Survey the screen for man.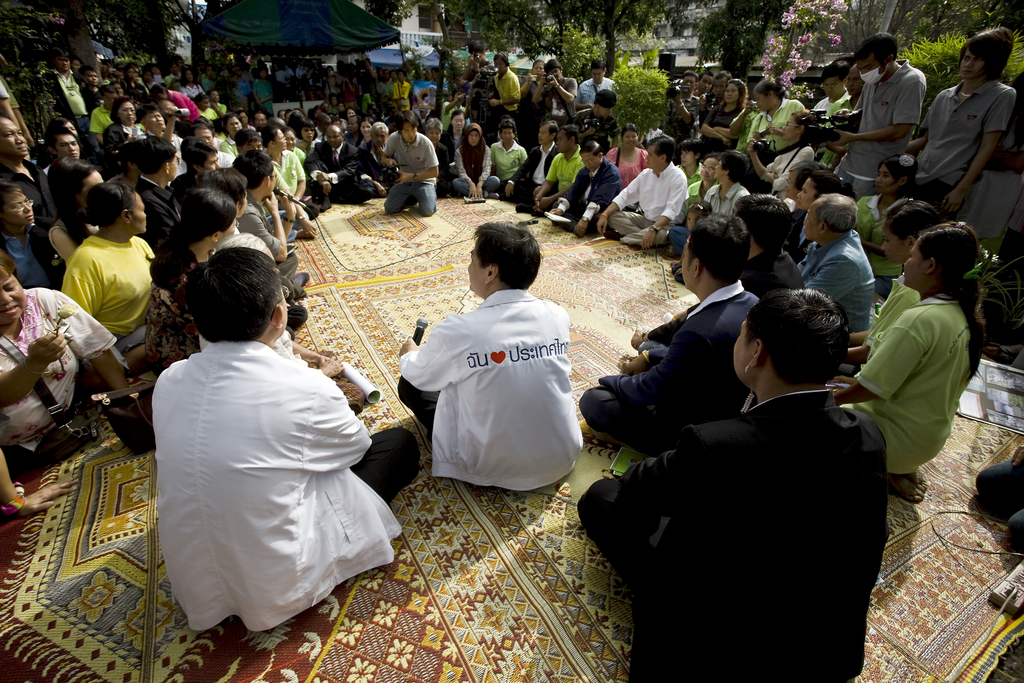
Survey found: 171/139/222/193.
